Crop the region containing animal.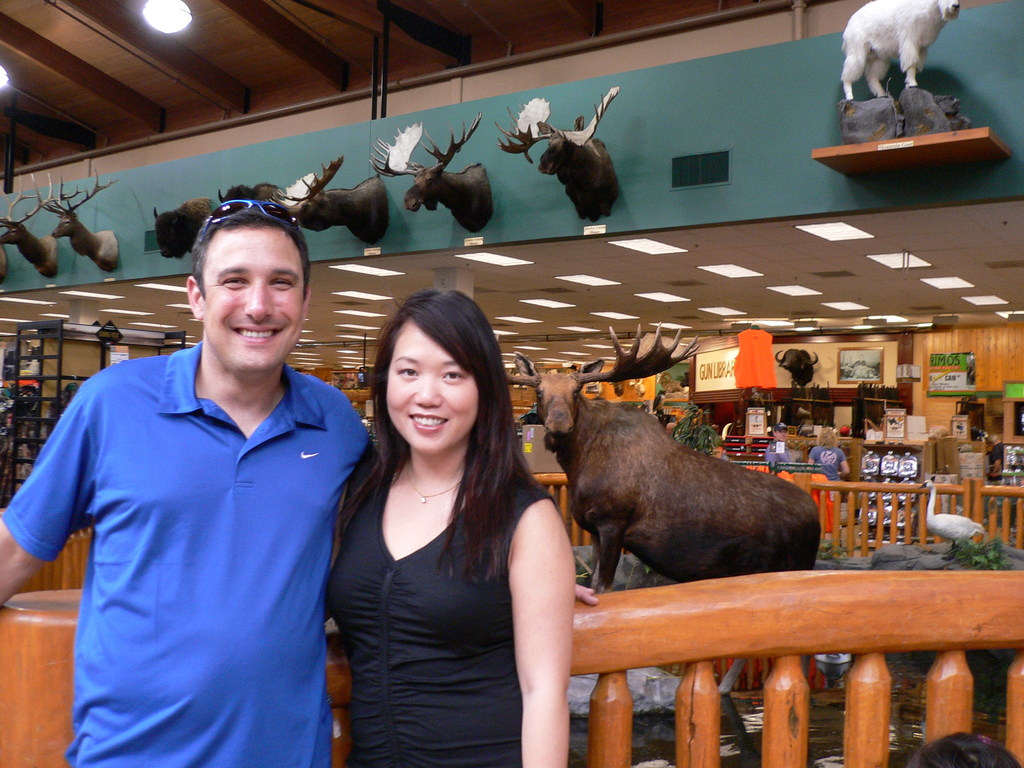
Crop region: (x1=267, y1=150, x2=392, y2=249).
